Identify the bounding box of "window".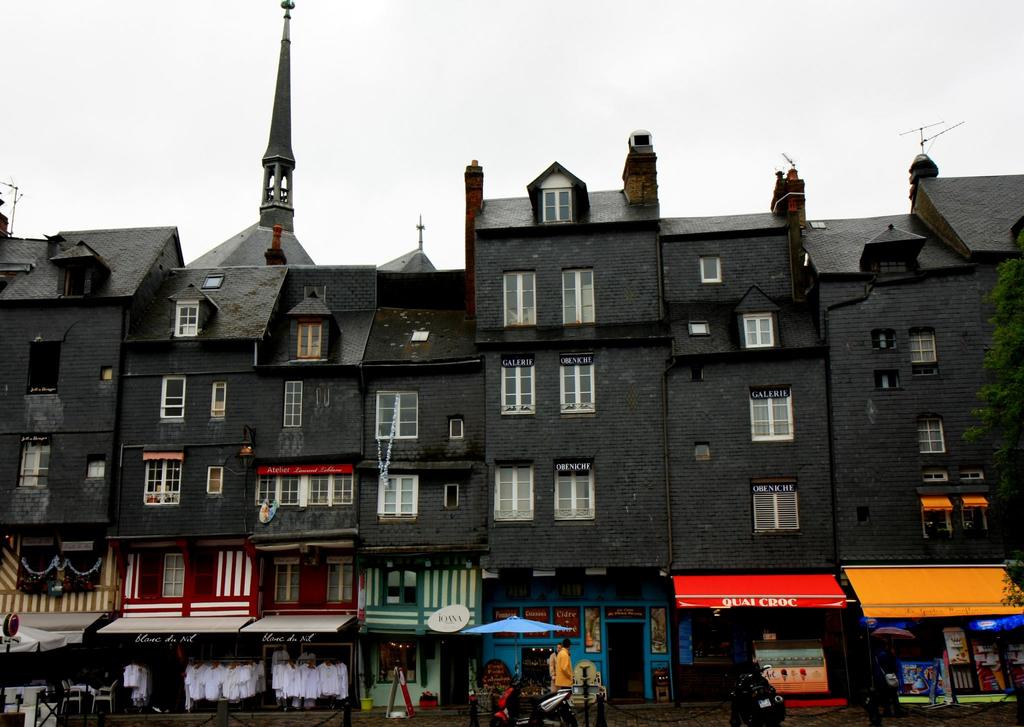
locate(502, 268, 535, 326).
